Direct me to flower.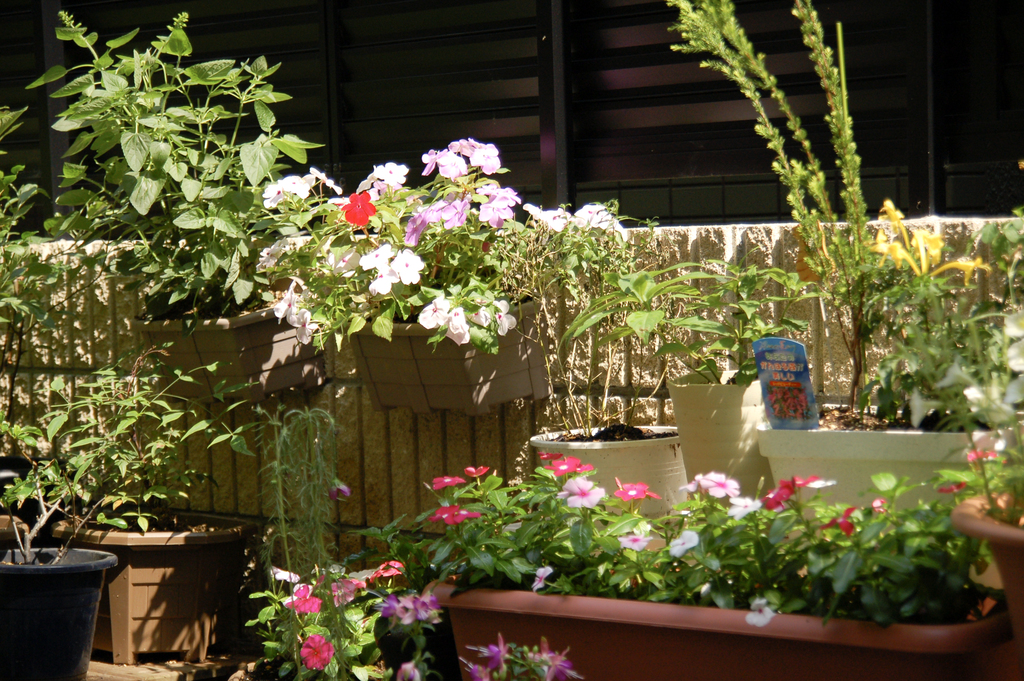
Direction: box(327, 470, 358, 500).
